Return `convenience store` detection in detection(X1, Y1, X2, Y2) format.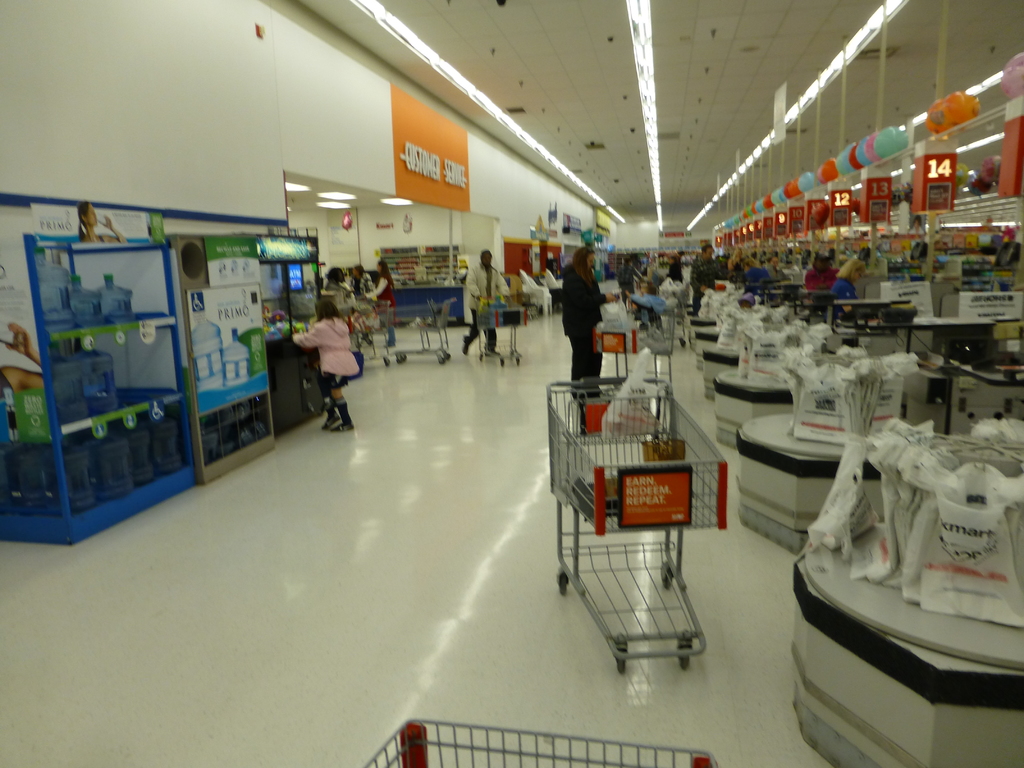
detection(0, 0, 1023, 767).
